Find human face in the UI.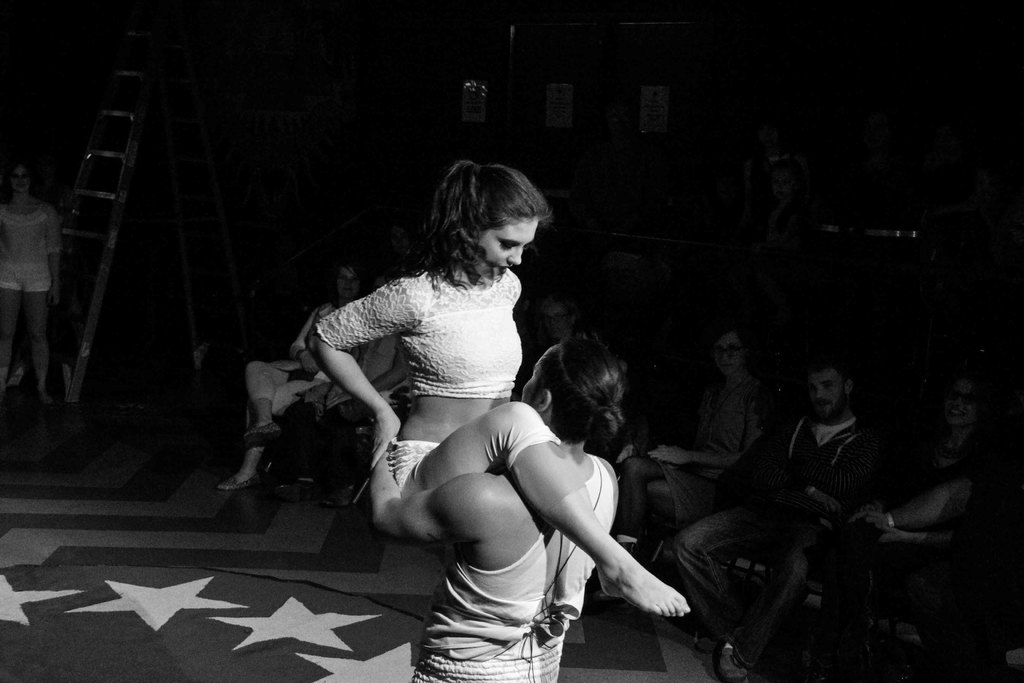
UI element at <box>712,332,742,378</box>.
